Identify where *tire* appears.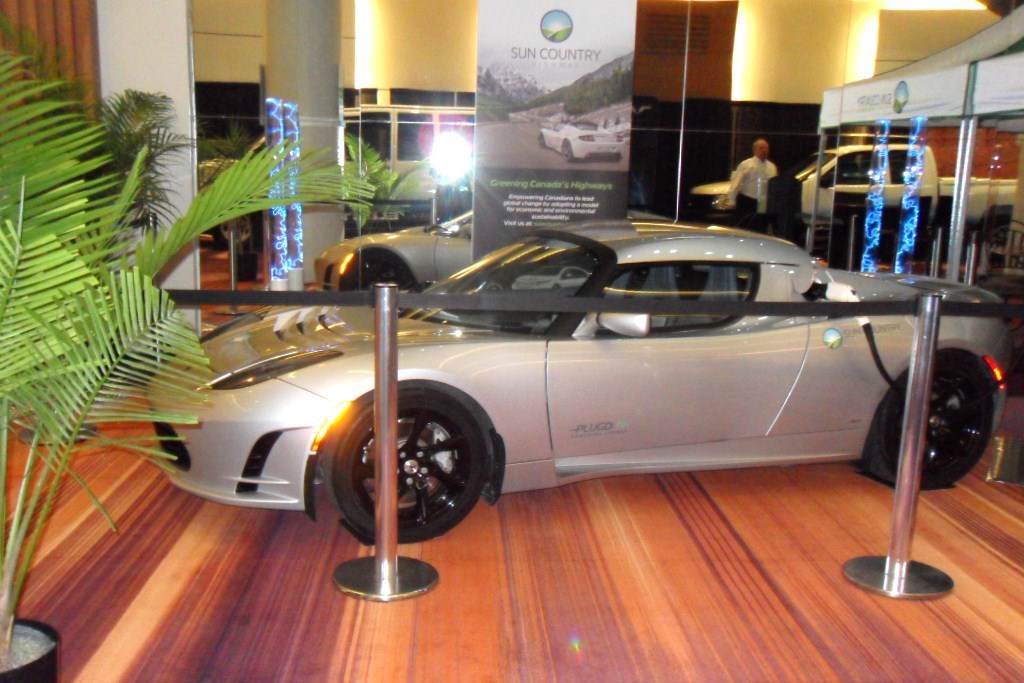
Appears at {"left": 537, "top": 134, "right": 545, "bottom": 147}.
